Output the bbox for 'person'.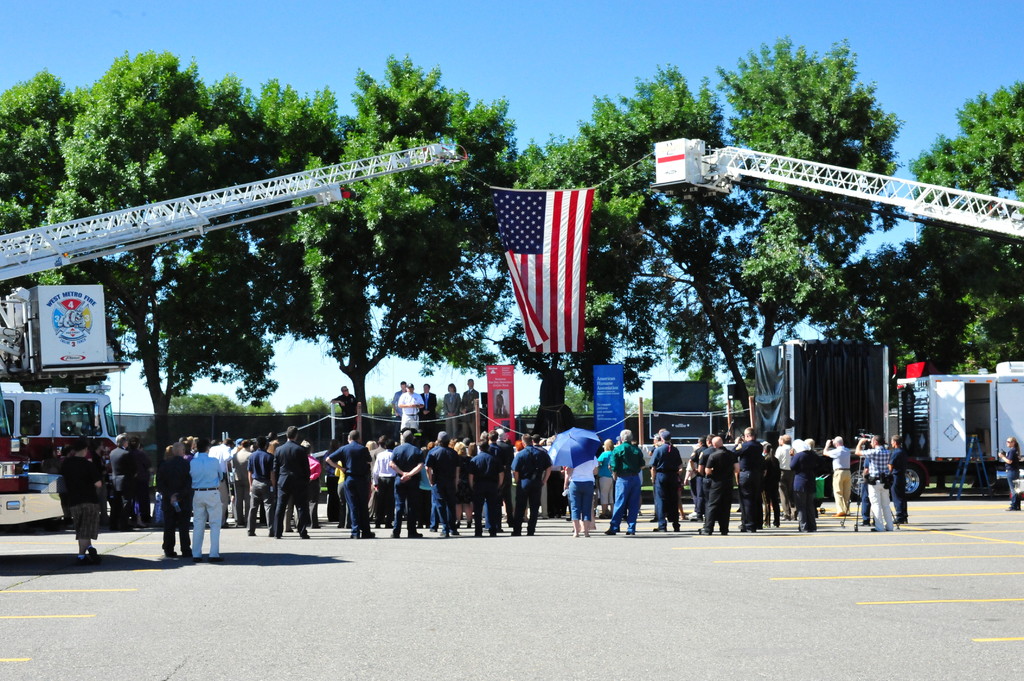
box(330, 424, 371, 524).
